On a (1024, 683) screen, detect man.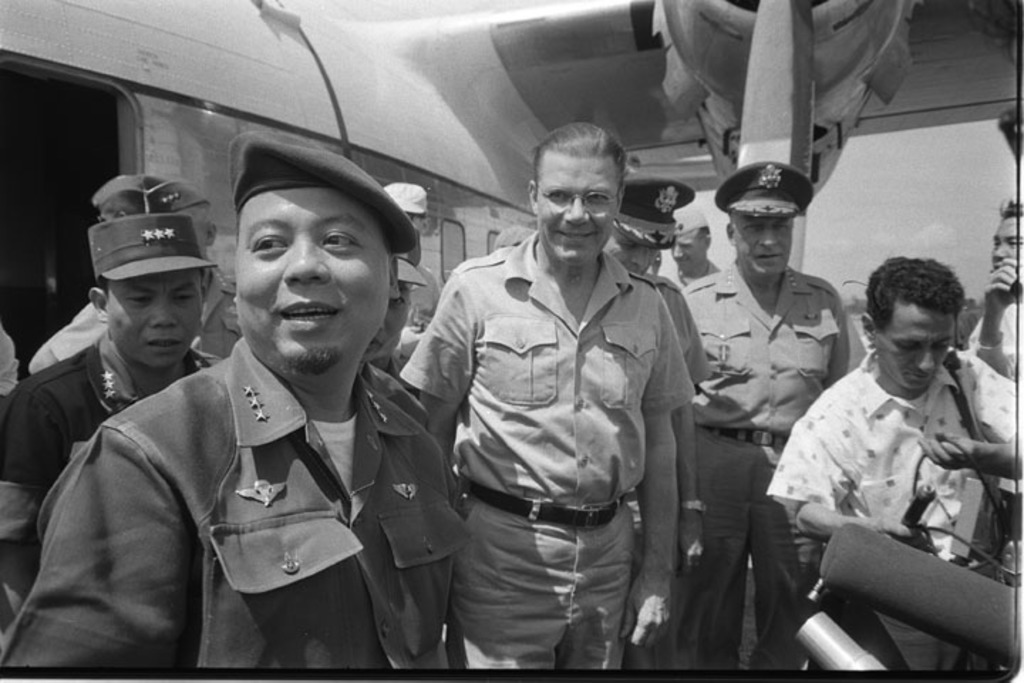
rect(661, 203, 720, 290).
